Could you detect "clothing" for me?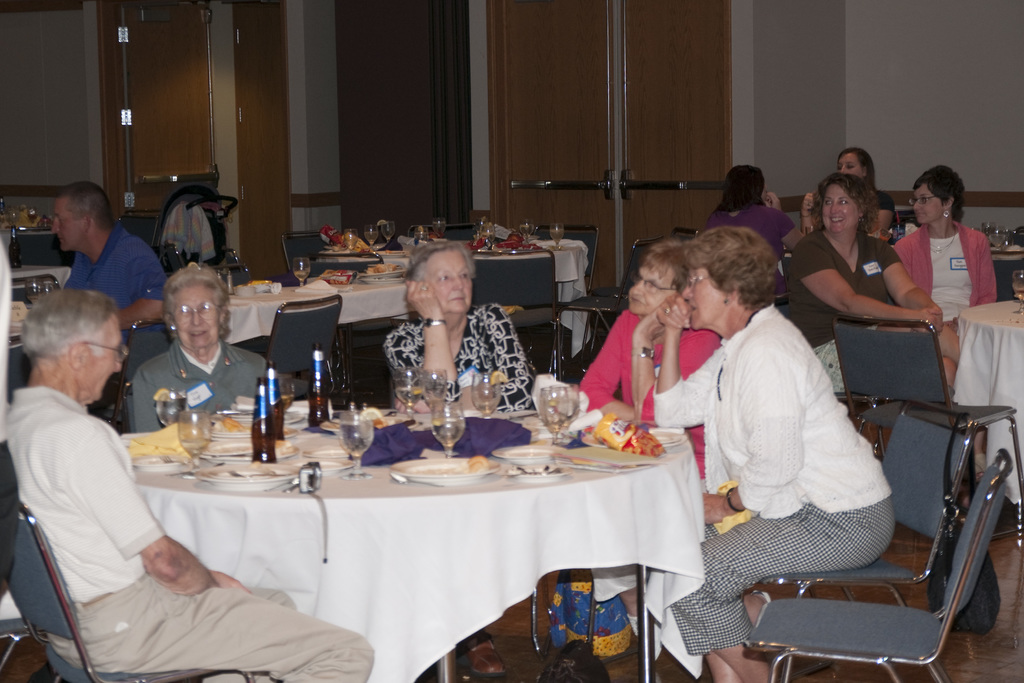
Detection result: bbox=[781, 222, 920, 381].
